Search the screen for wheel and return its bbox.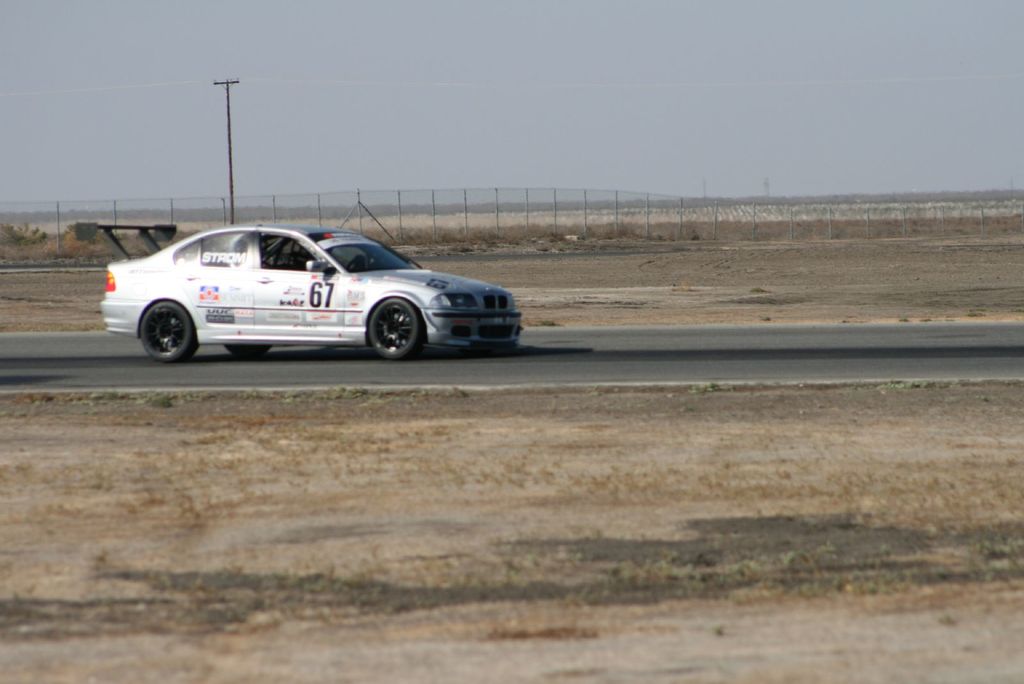
Found: 215/343/264/359.
